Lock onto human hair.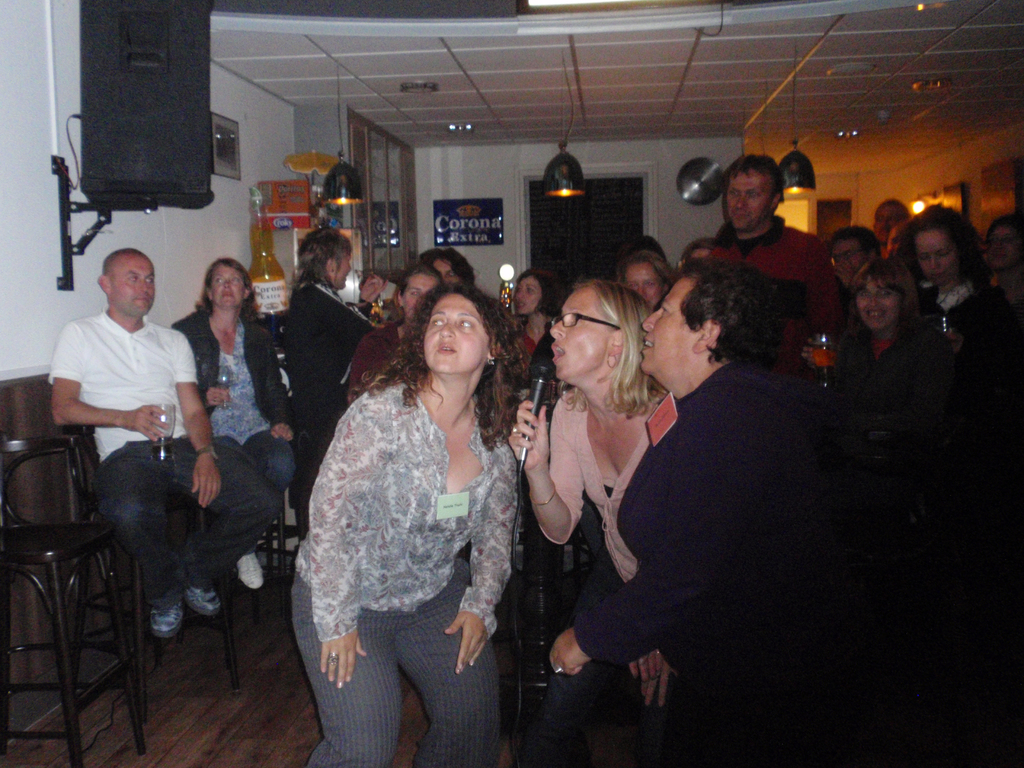
Locked: [left=419, top=246, right=474, bottom=285].
